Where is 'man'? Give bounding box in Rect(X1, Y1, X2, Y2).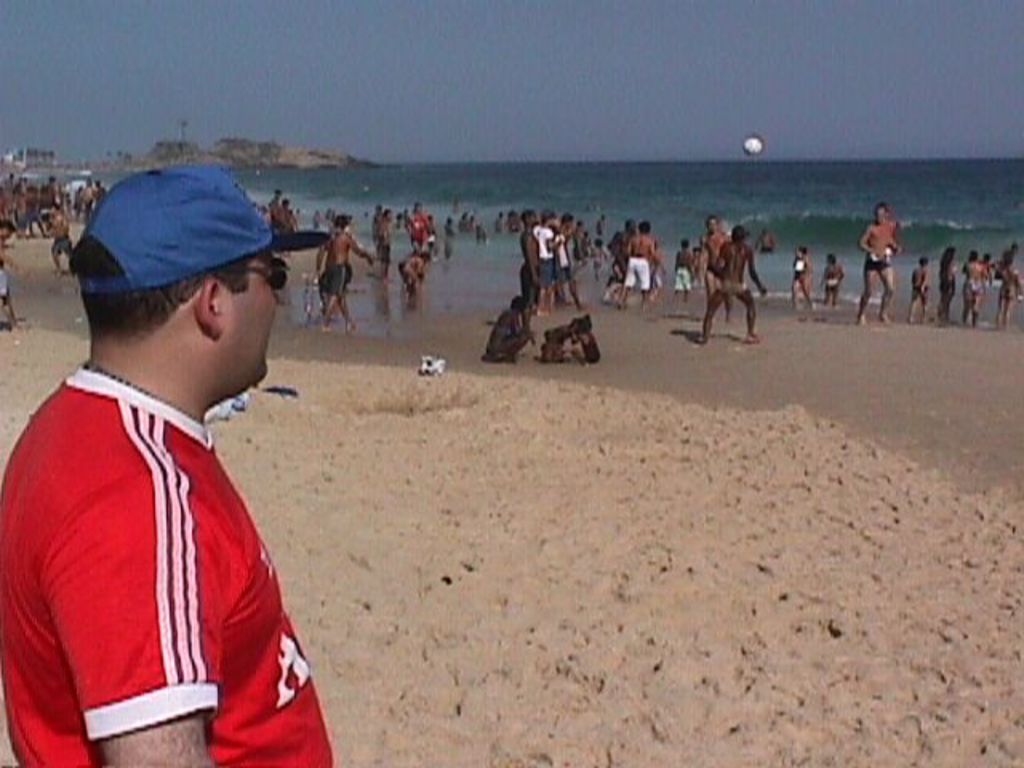
Rect(0, 133, 317, 767).
